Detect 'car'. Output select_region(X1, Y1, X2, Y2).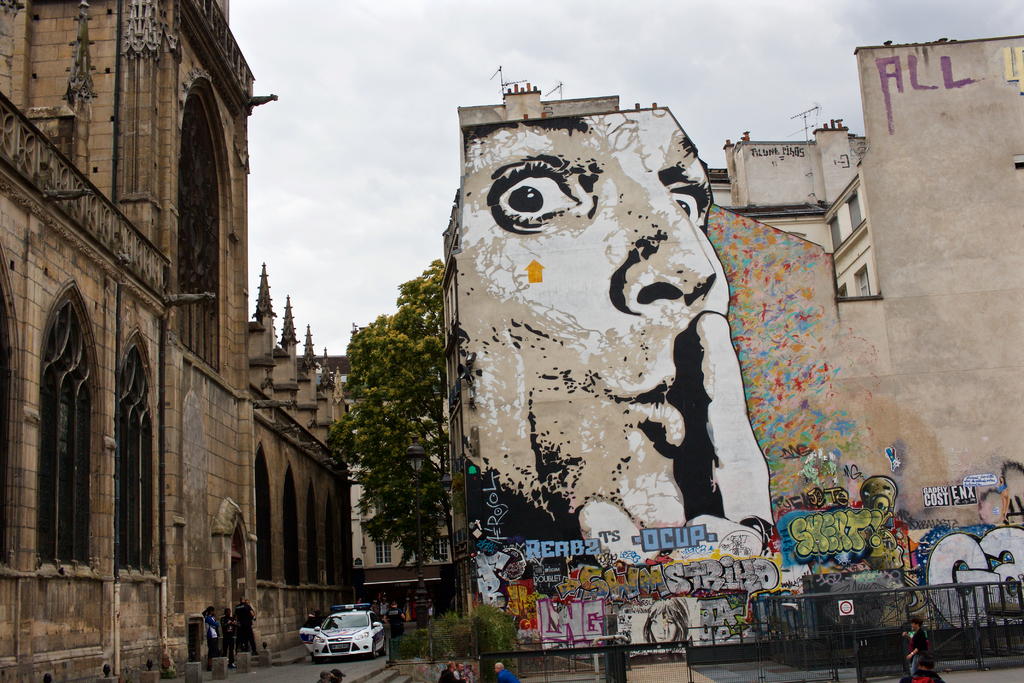
select_region(294, 614, 386, 671).
